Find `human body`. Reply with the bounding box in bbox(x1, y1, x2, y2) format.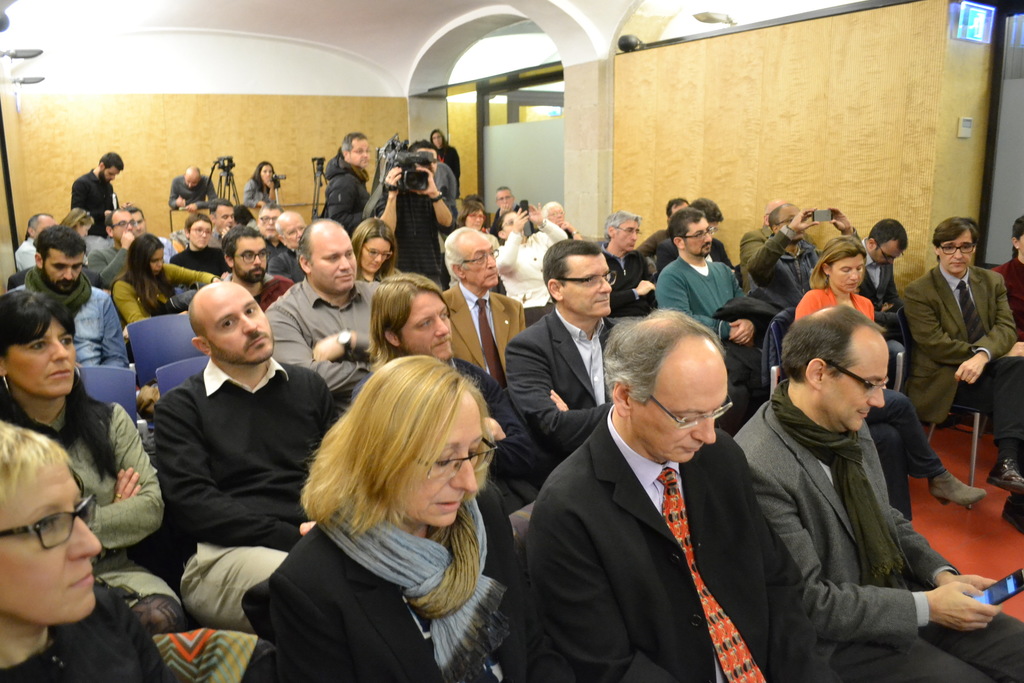
bbox(371, 169, 440, 290).
